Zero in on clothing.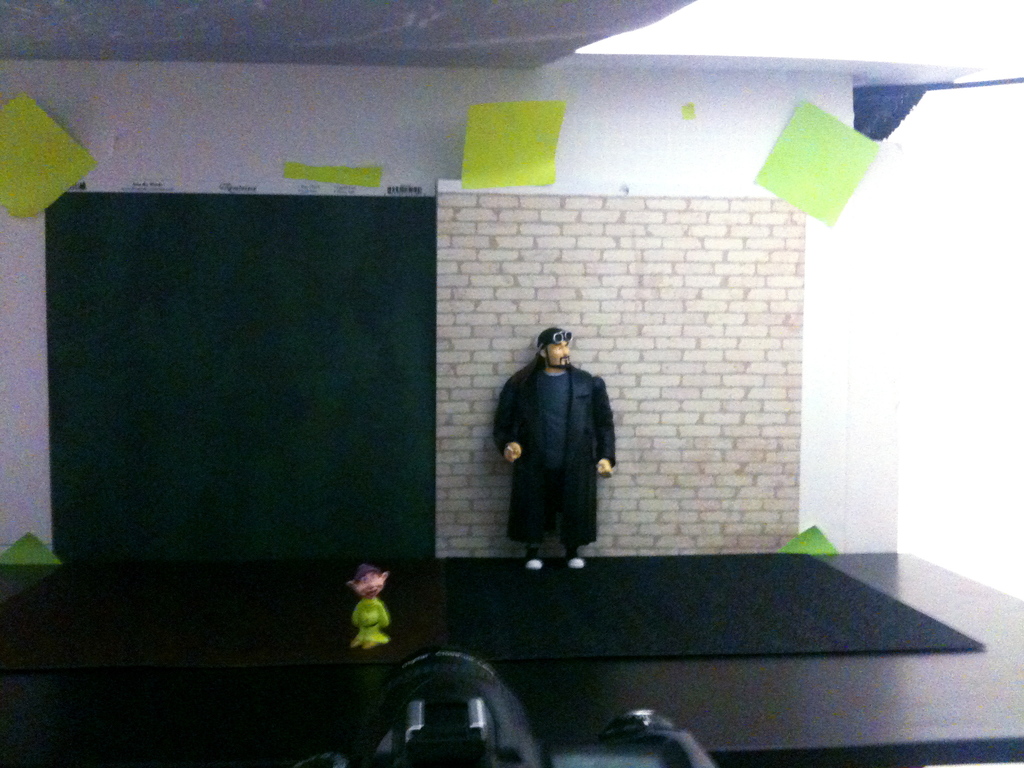
Zeroed in: BBox(496, 352, 619, 552).
